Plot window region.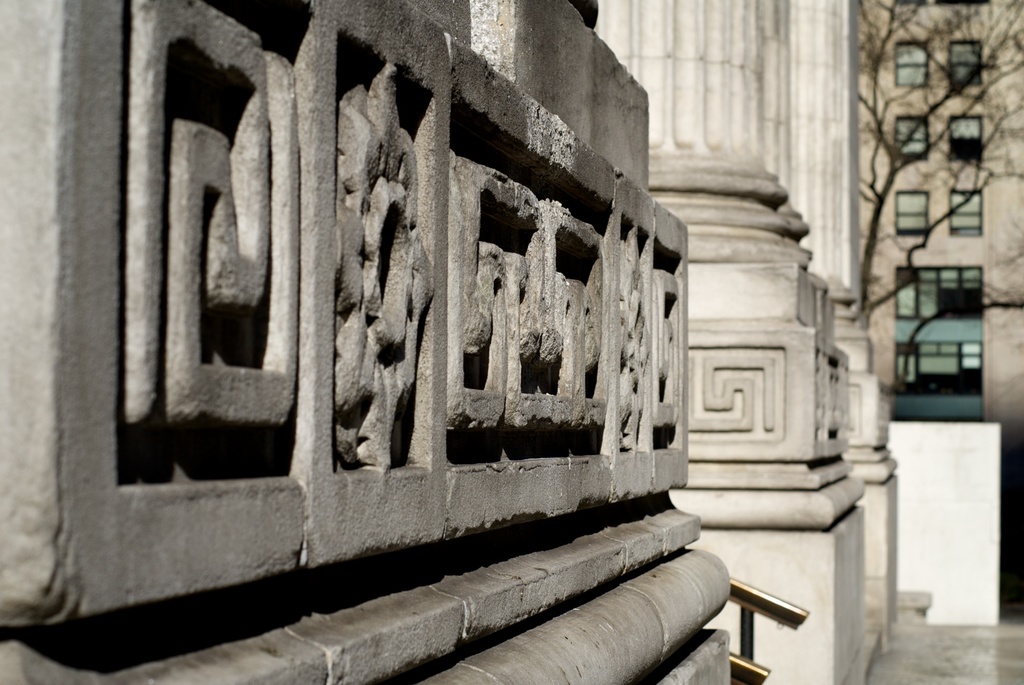
Plotted at Rect(897, 44, 933, 86).
